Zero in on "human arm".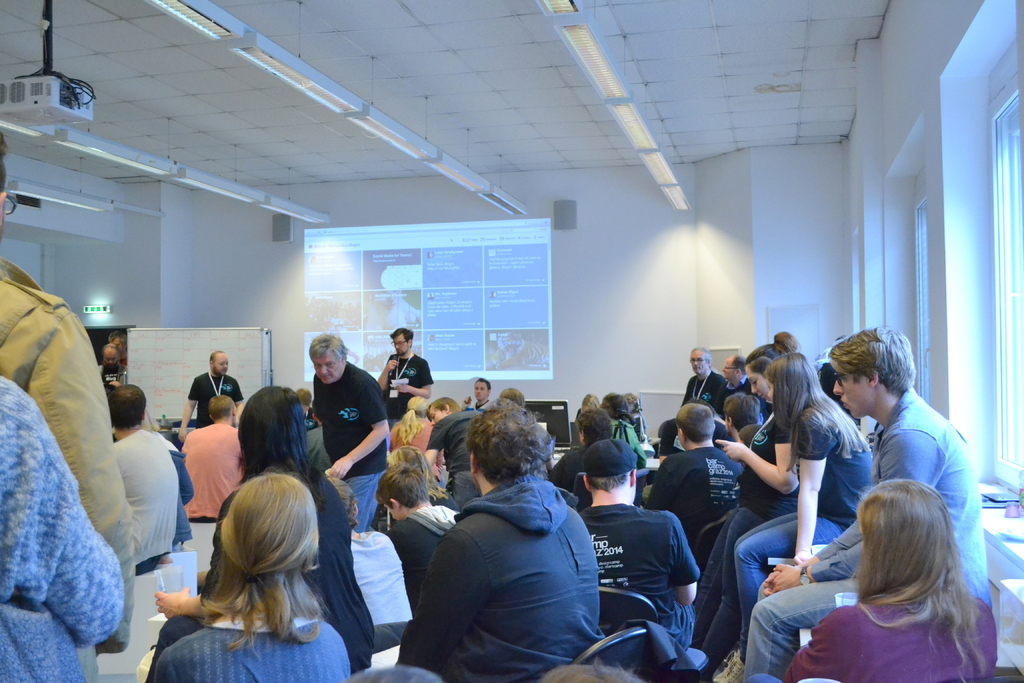
Zeroed in: region(320, 375, 394, 480).
